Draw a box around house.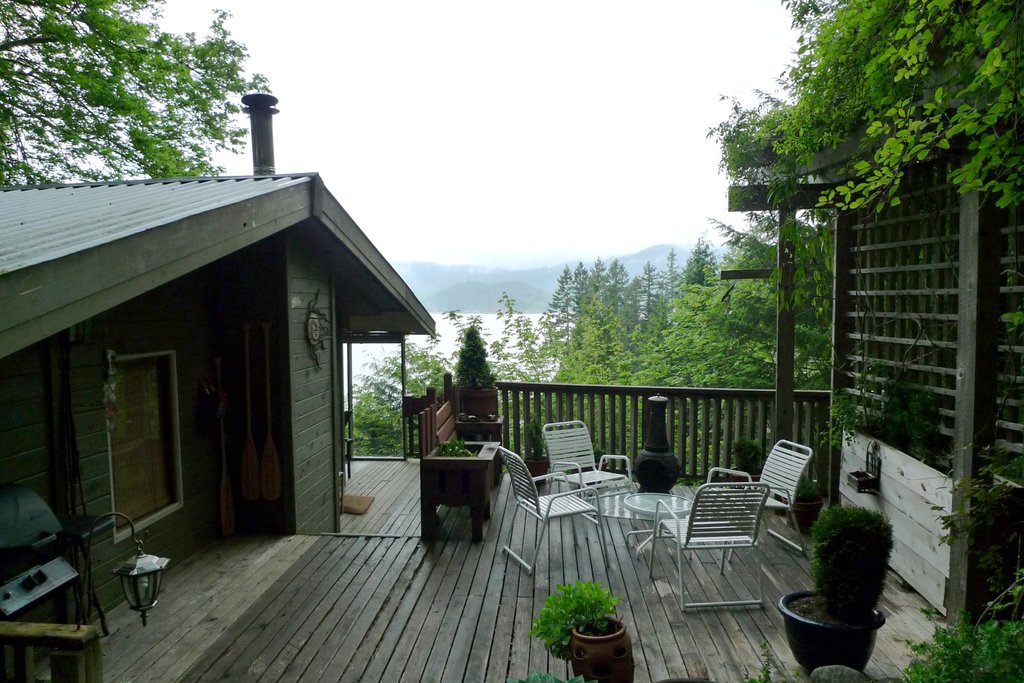
l=0, t=84, r=433, b=541.
